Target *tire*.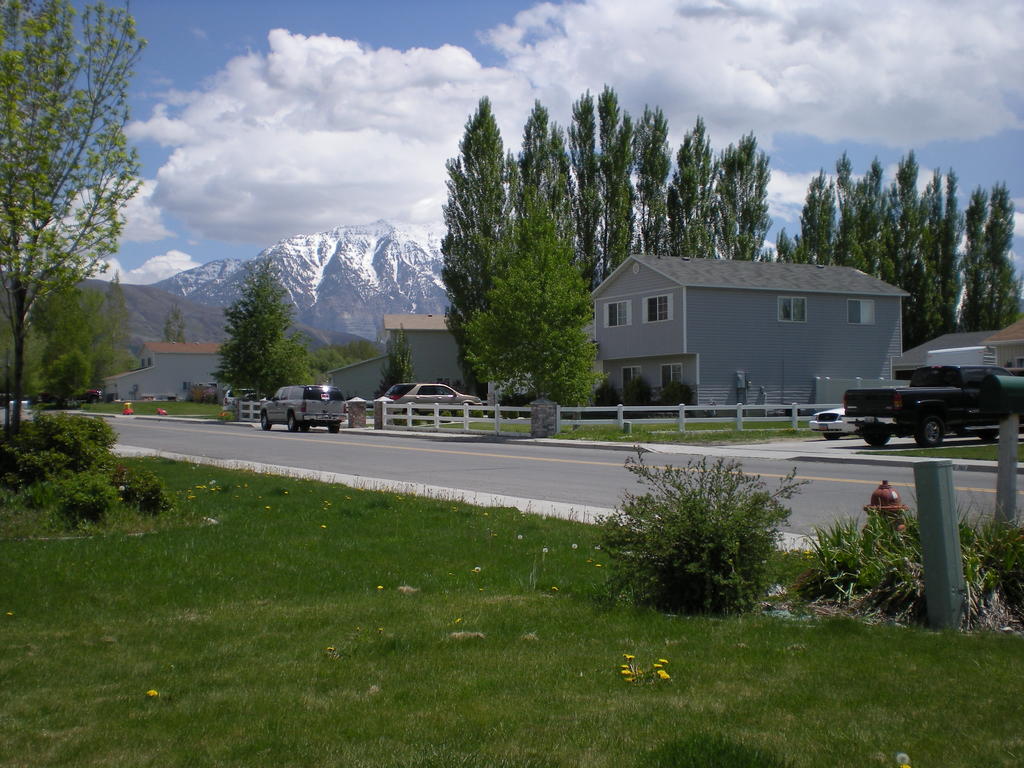
Target region: (261,405,272,428).
